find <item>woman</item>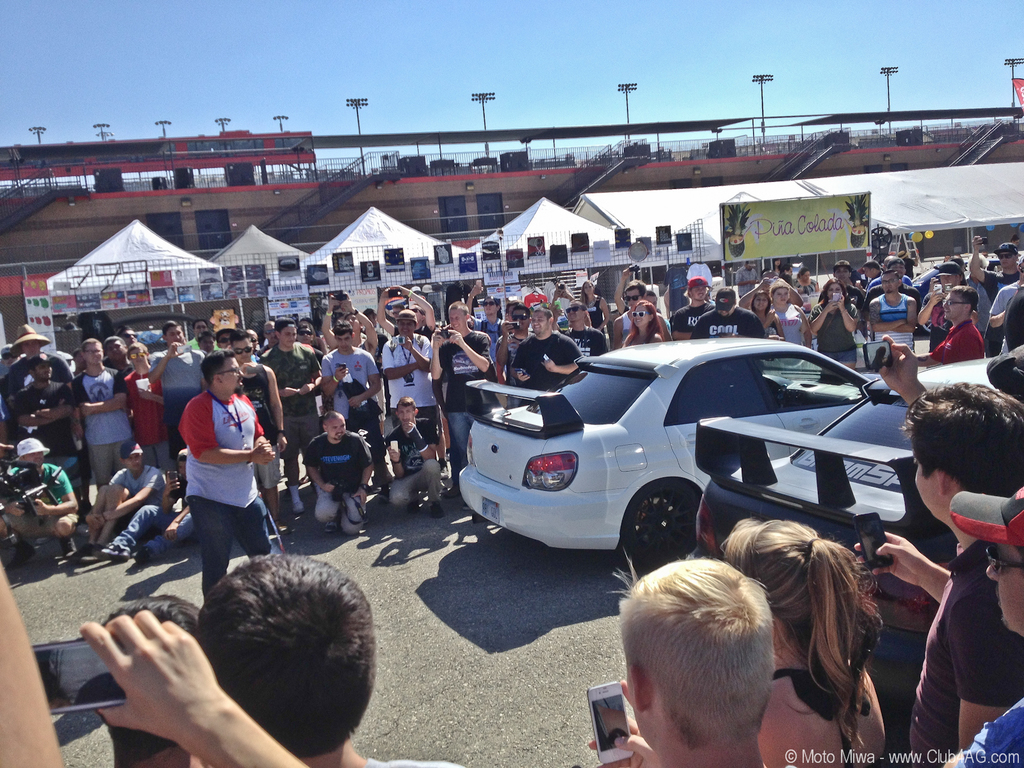
x1=767 y1=283 x2=809 y2=351
